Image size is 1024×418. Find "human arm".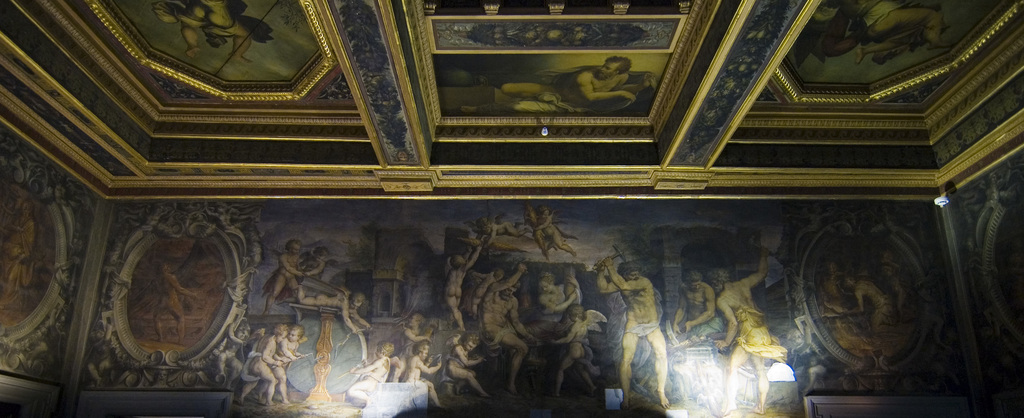
581 67 637 109.
